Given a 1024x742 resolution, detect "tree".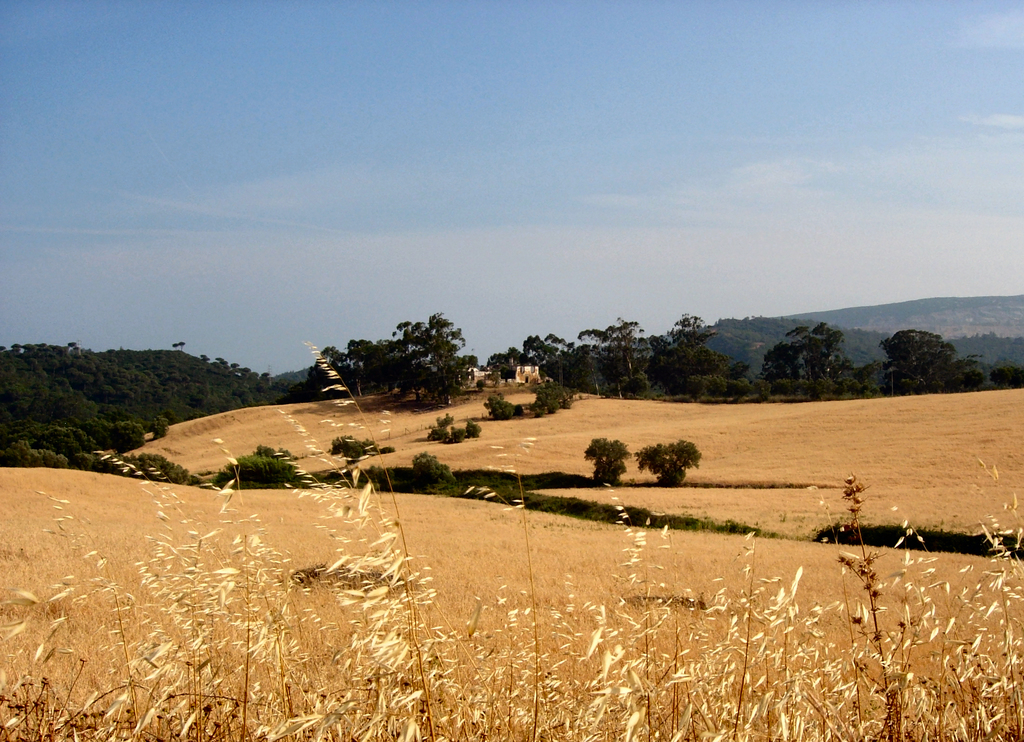
<box>761,324,842,395</box>.
